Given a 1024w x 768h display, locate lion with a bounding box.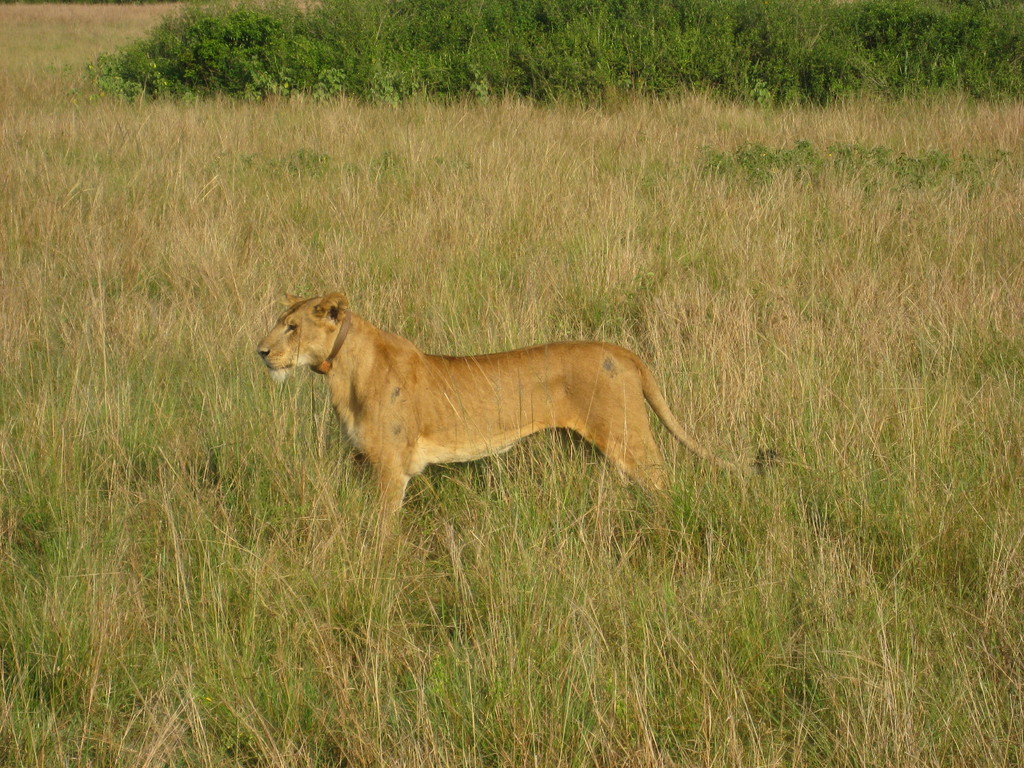
Located: 256, 291, 780, 563.
